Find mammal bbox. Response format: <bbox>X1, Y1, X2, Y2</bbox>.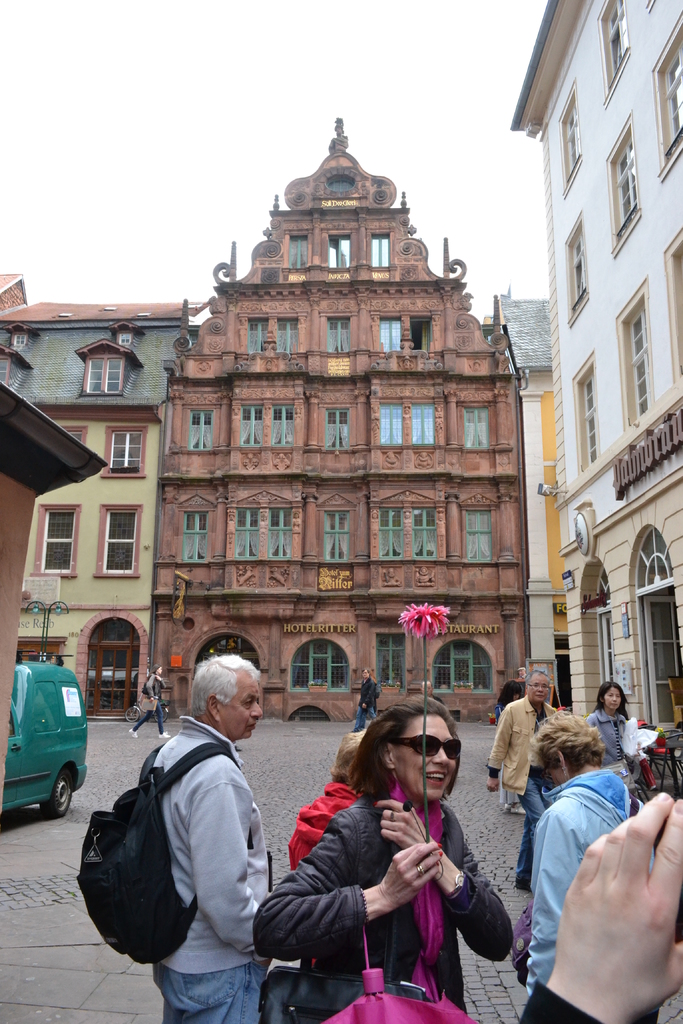
<bbox>413, 566, 434, 585</bbox>.
